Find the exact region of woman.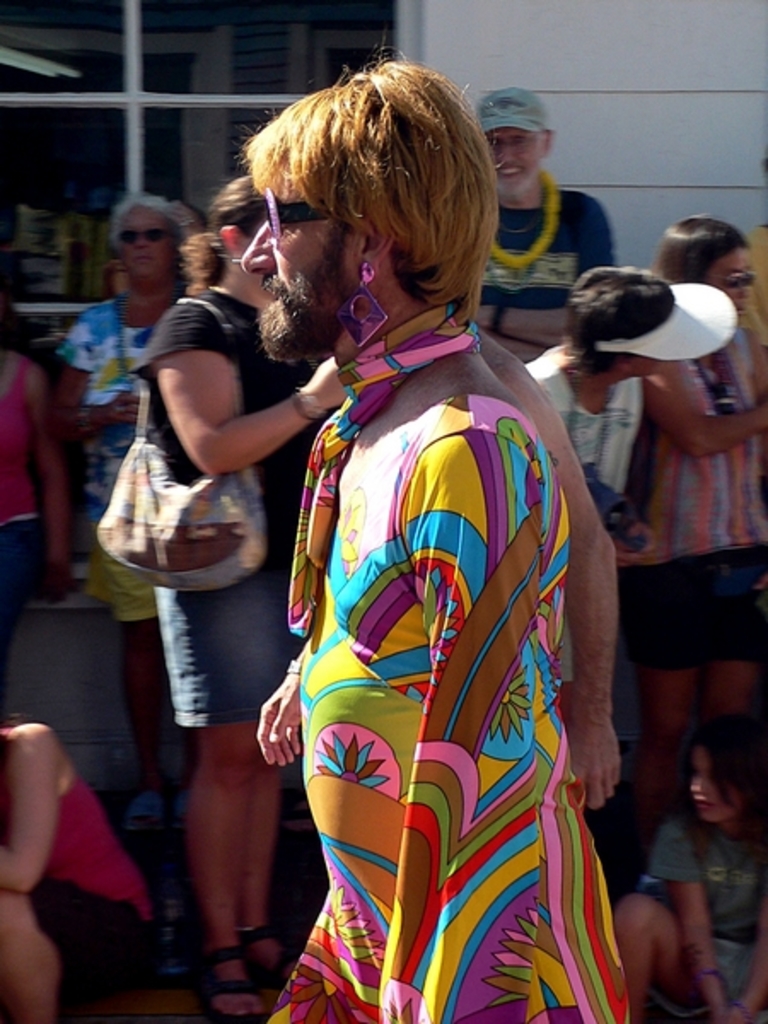
Exact region: bbox=[56, 193, 198, 804].
